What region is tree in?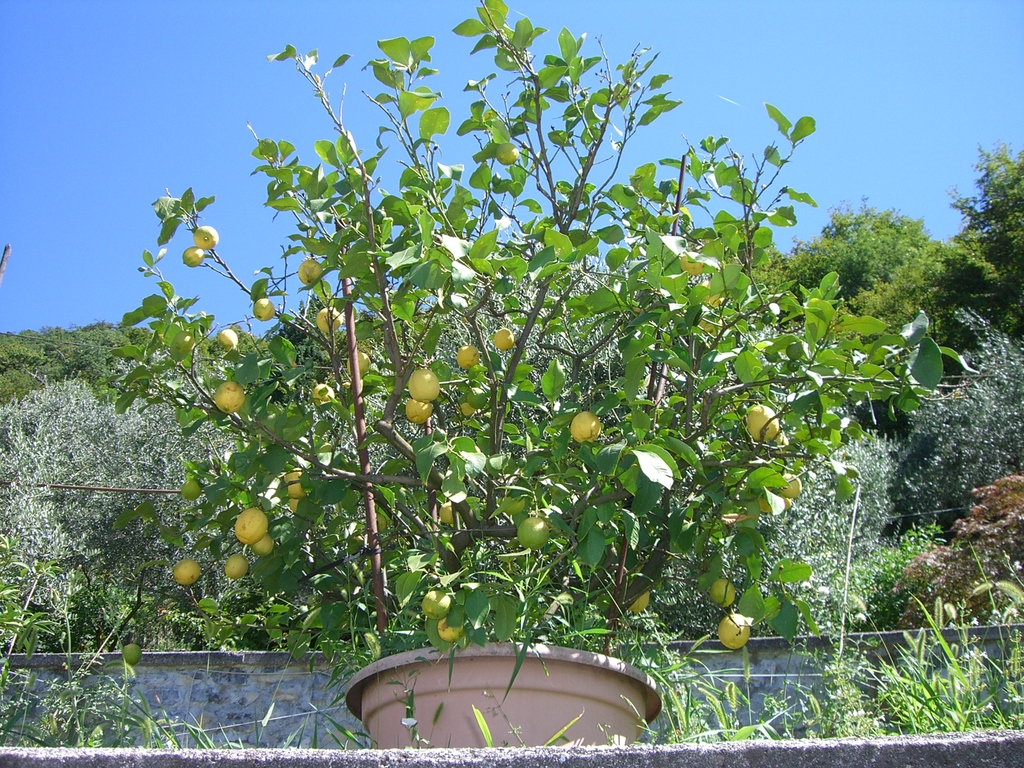
crop(664, 218, 782, 323).
